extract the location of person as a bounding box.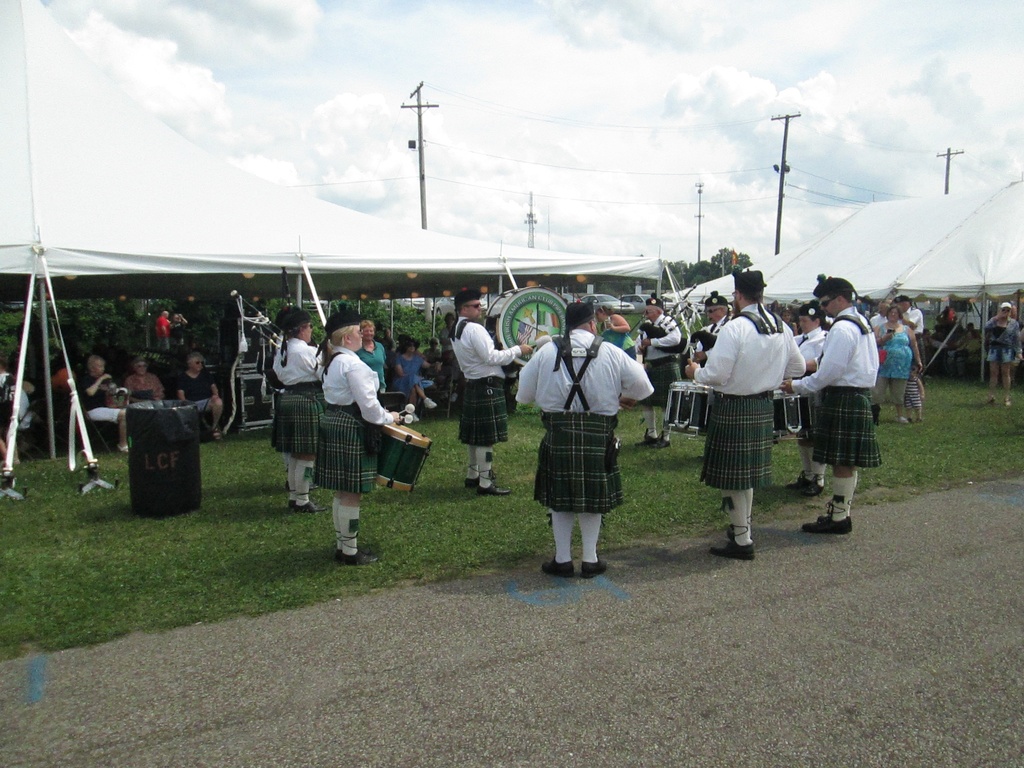
<region>870, 306, 922, 425</region>.
